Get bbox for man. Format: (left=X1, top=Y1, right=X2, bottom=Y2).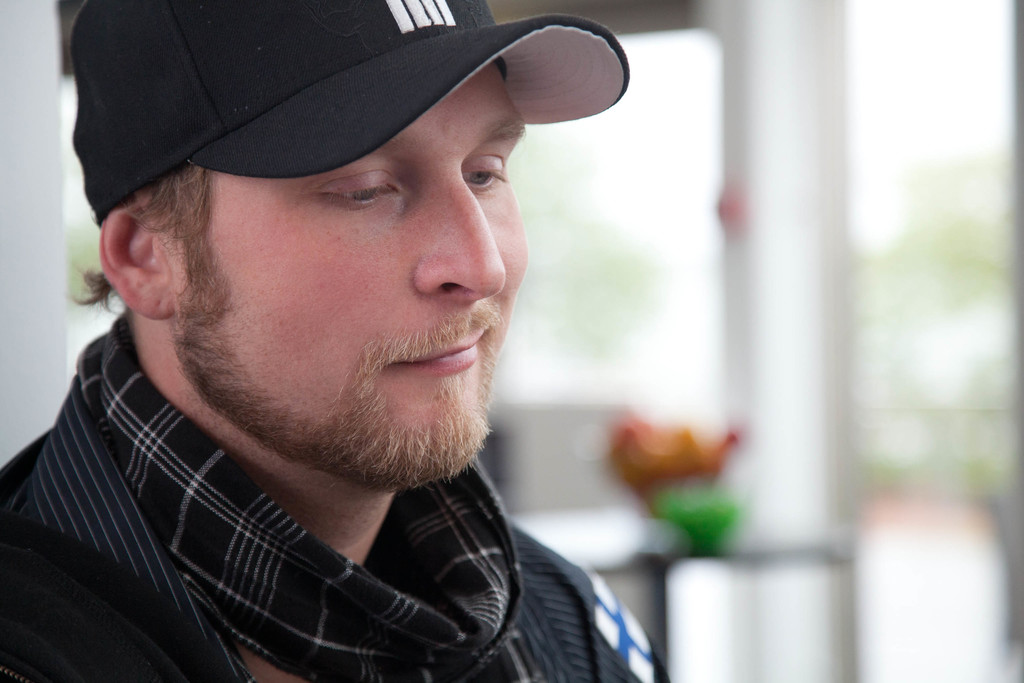
(left=0, top=7, right=760, bottom=670).
